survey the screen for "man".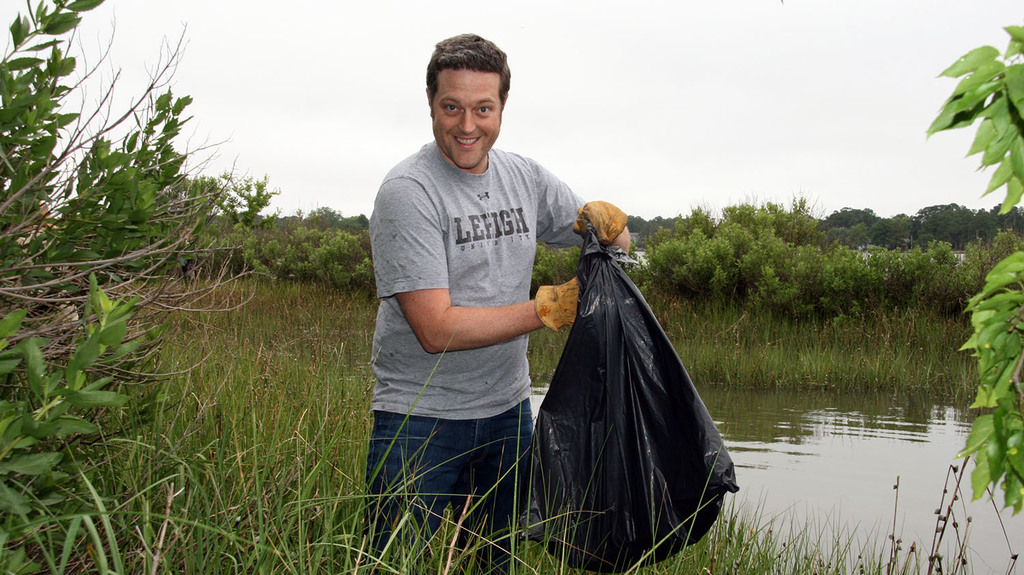
Survey found: bbox=(360, 29, 620, 574).
